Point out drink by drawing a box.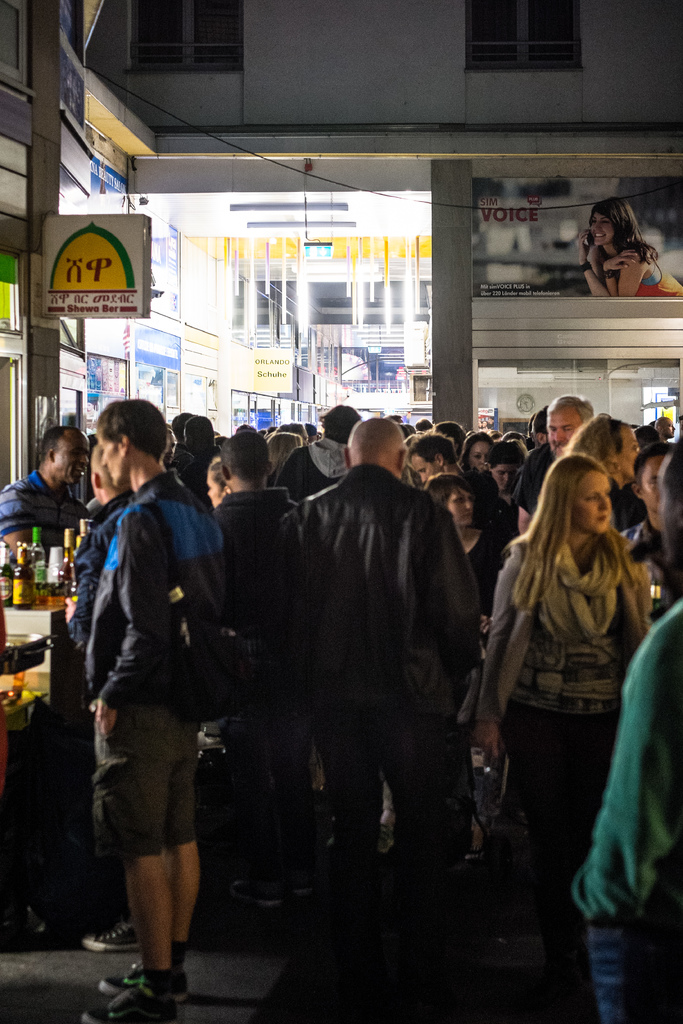
rect(29, 527, 45, 597).
